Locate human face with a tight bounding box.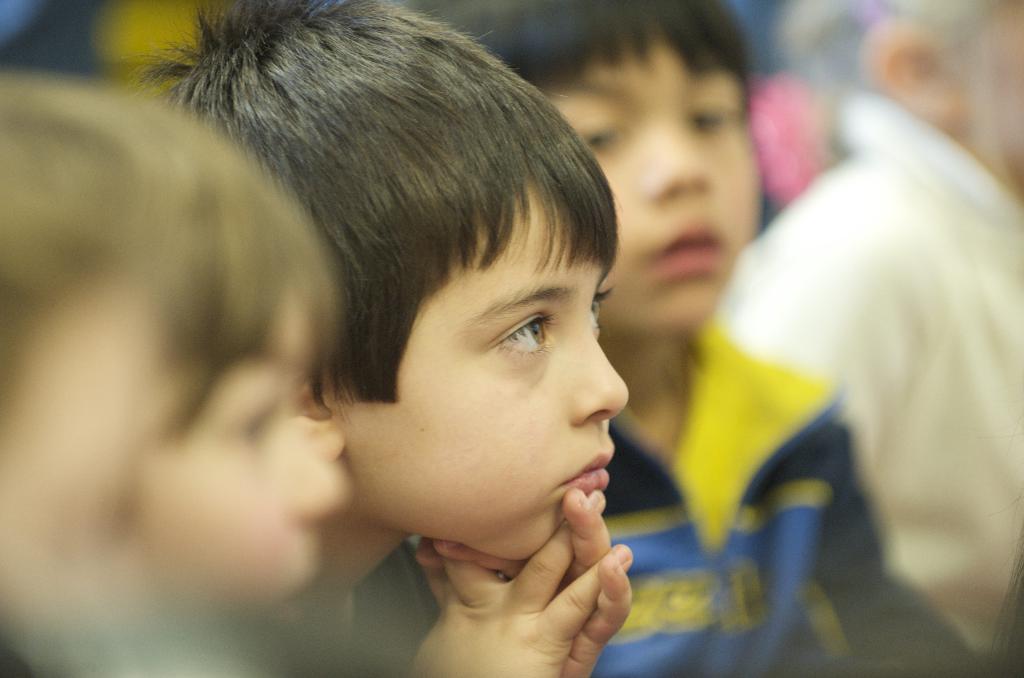
box(333, 175, 626, 551).
